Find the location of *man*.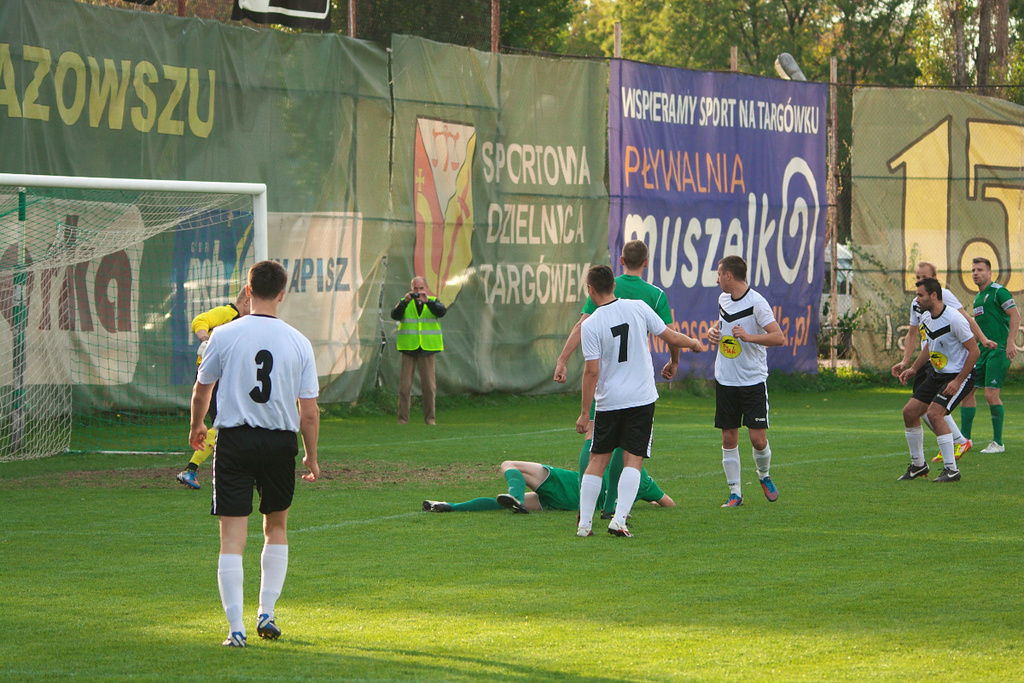
Location: 887,260,998,462.
